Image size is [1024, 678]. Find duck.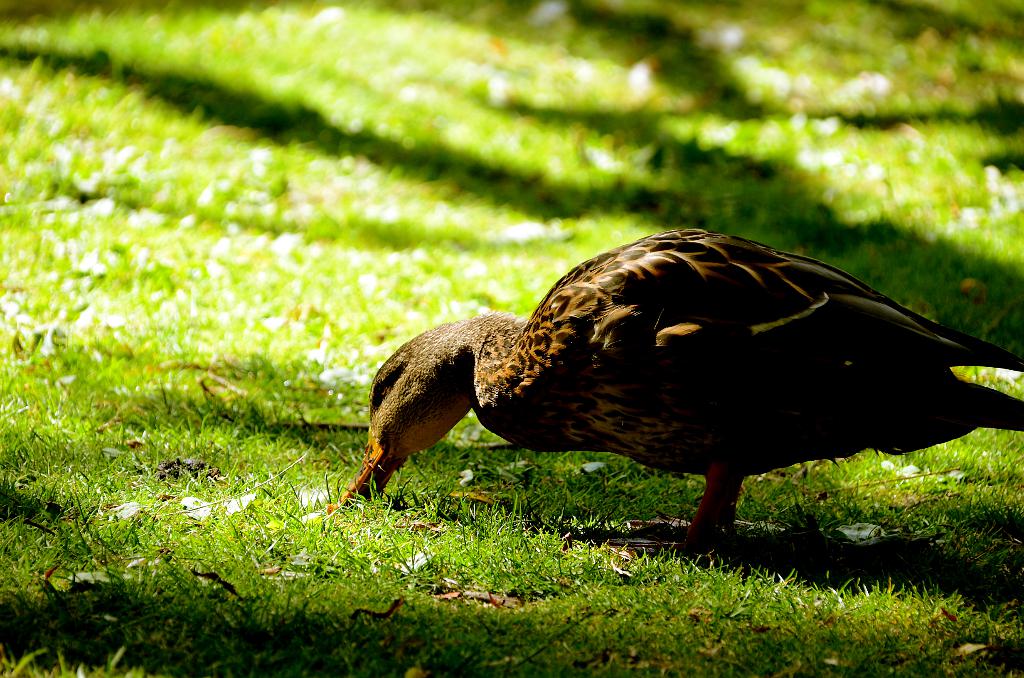
left=326, top=223, right=1023, bottom=555.
